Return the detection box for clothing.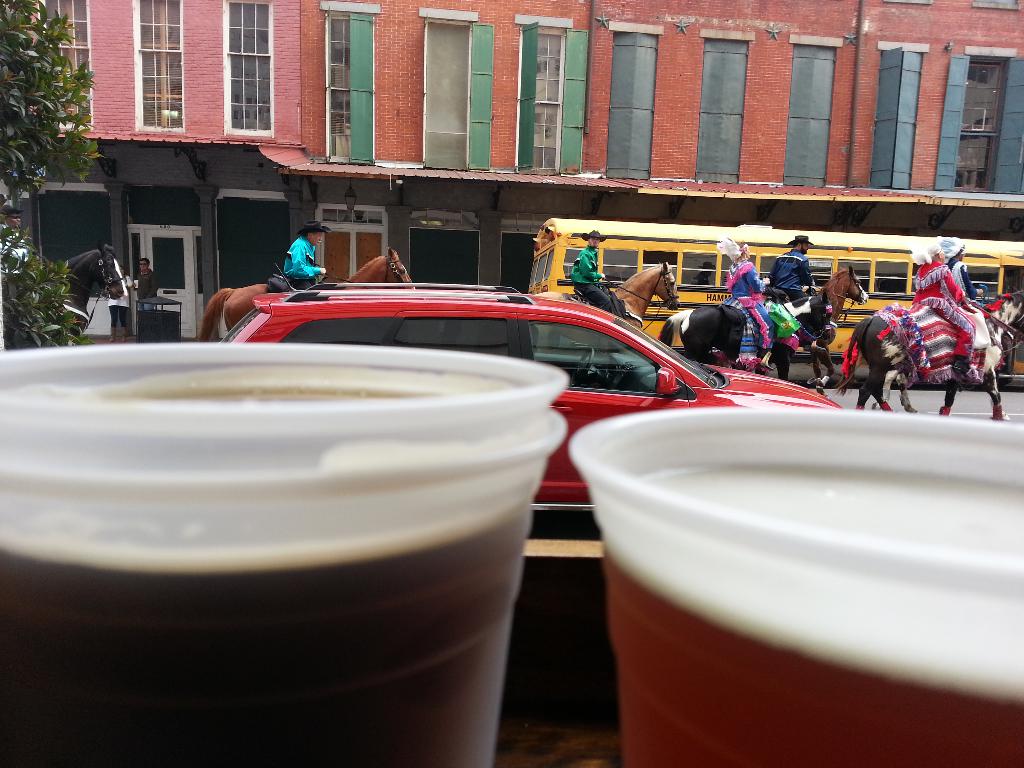
{"x1": 279, "y1": 237, "x2": 326, "y2": 289}.
